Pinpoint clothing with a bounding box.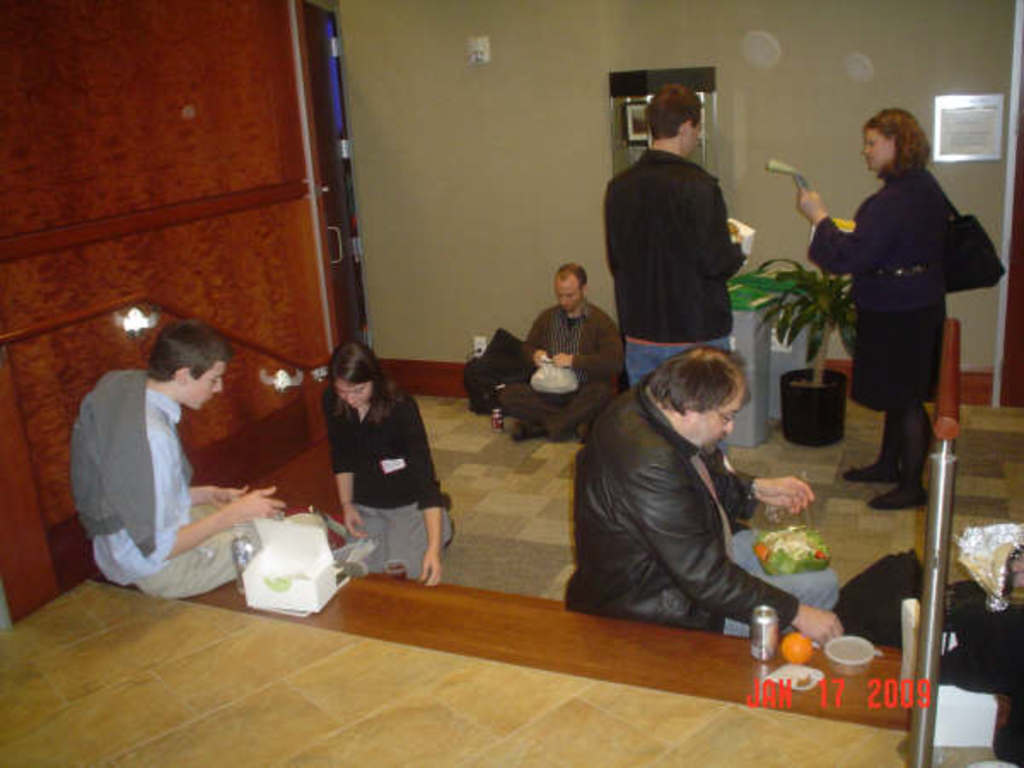
bbox=(592, 147, 751, 389).
